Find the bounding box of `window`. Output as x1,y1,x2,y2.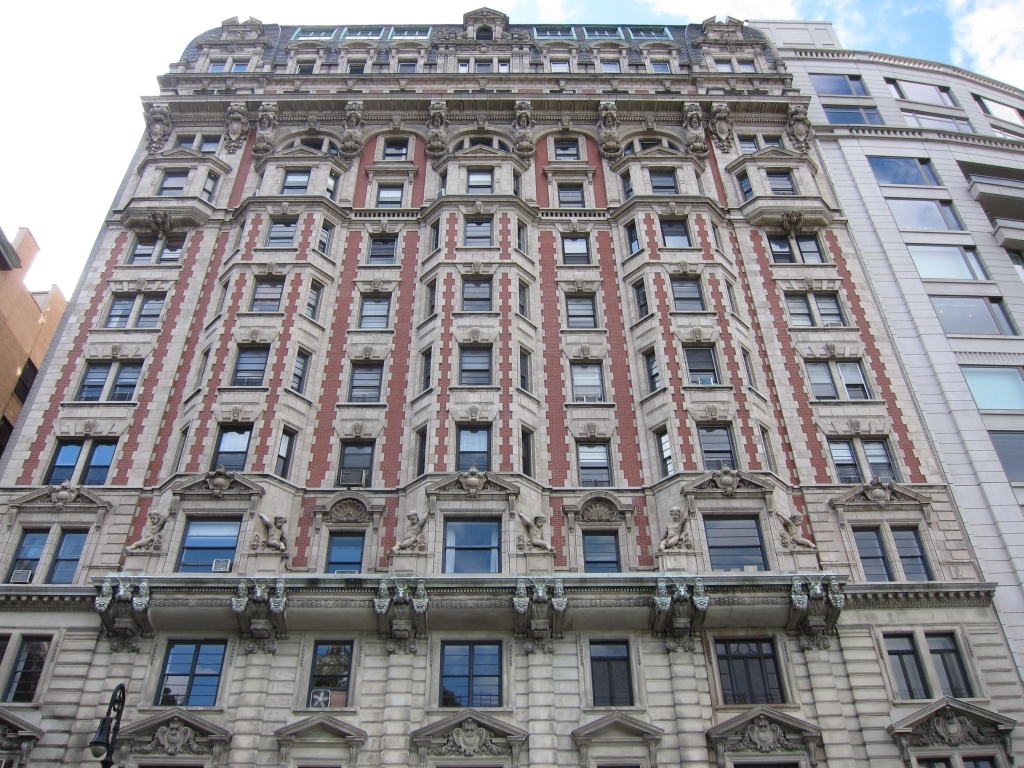
45,438,79,493.
